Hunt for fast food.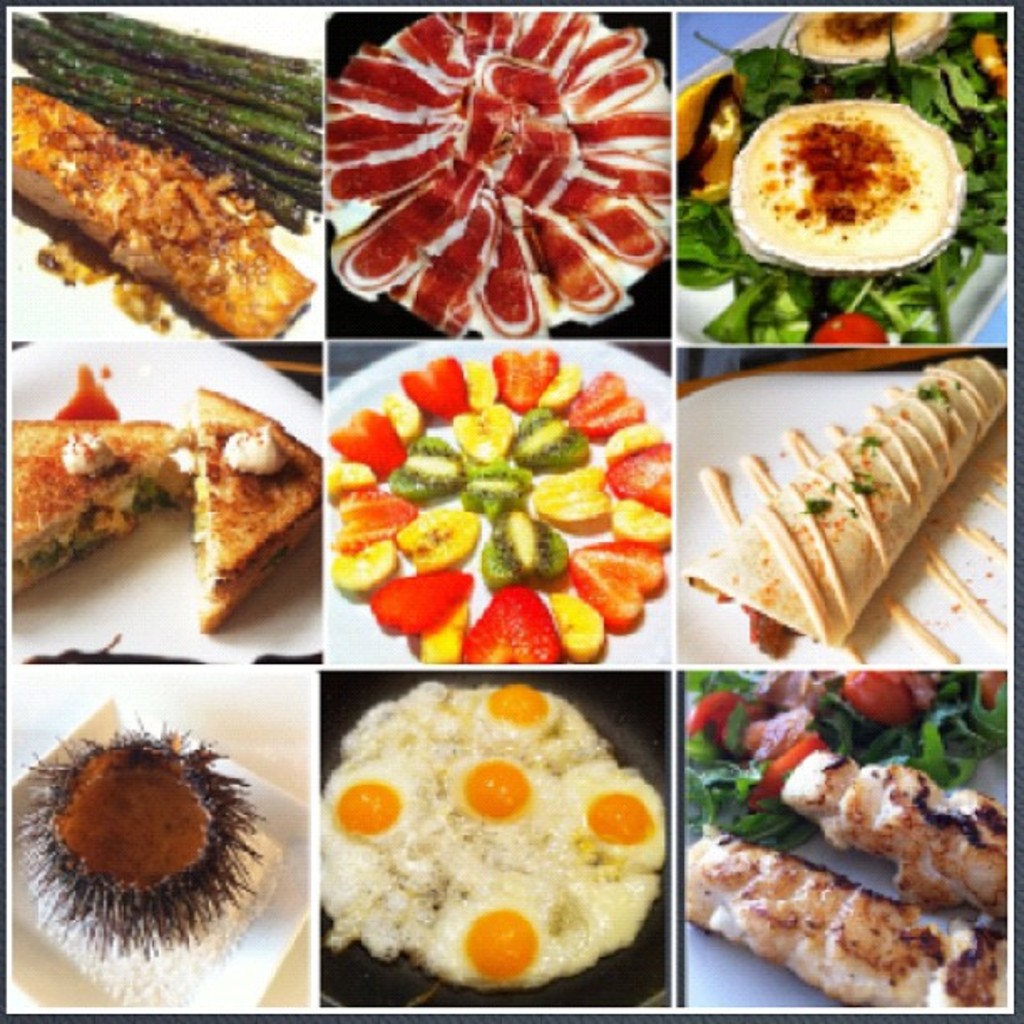
Hunted down at BBox(177, 381, 326, 649).
